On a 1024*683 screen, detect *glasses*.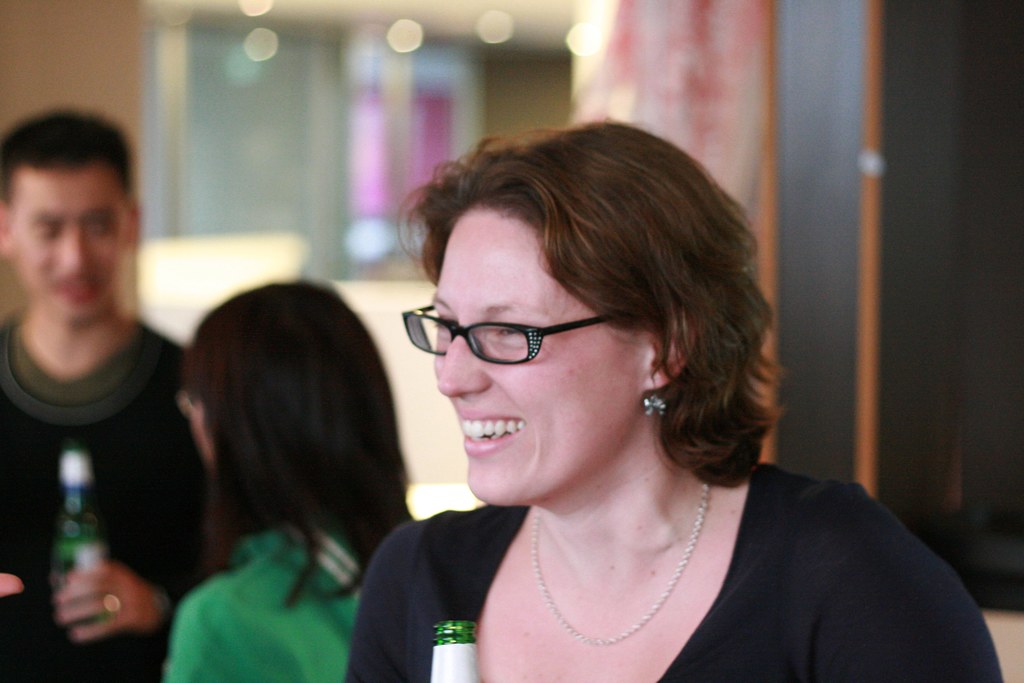
(x1=413, y1=307, x2=642, y2=379).
